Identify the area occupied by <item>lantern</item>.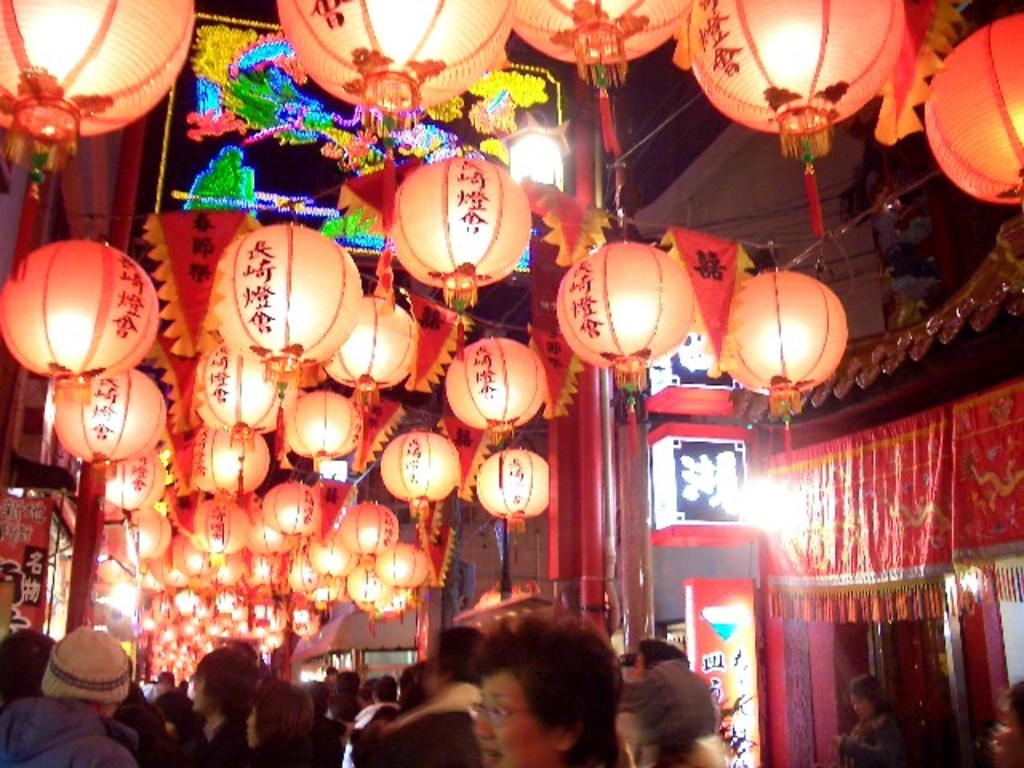
Area: [440,338,547,451].
